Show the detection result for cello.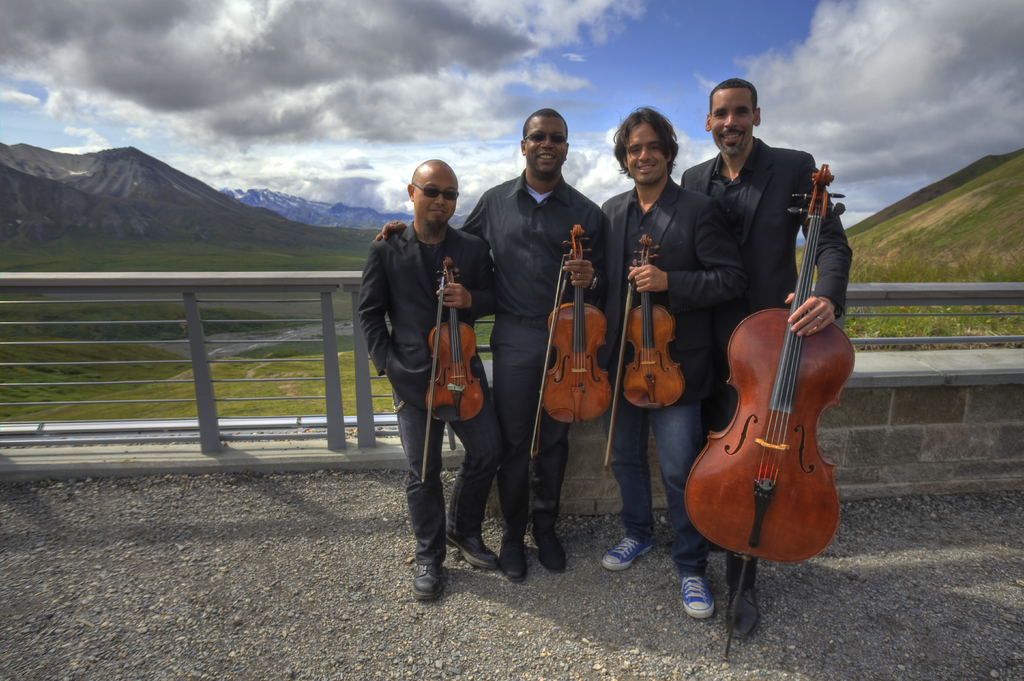
x1=685 y1=177 x2=844 y2=650.
